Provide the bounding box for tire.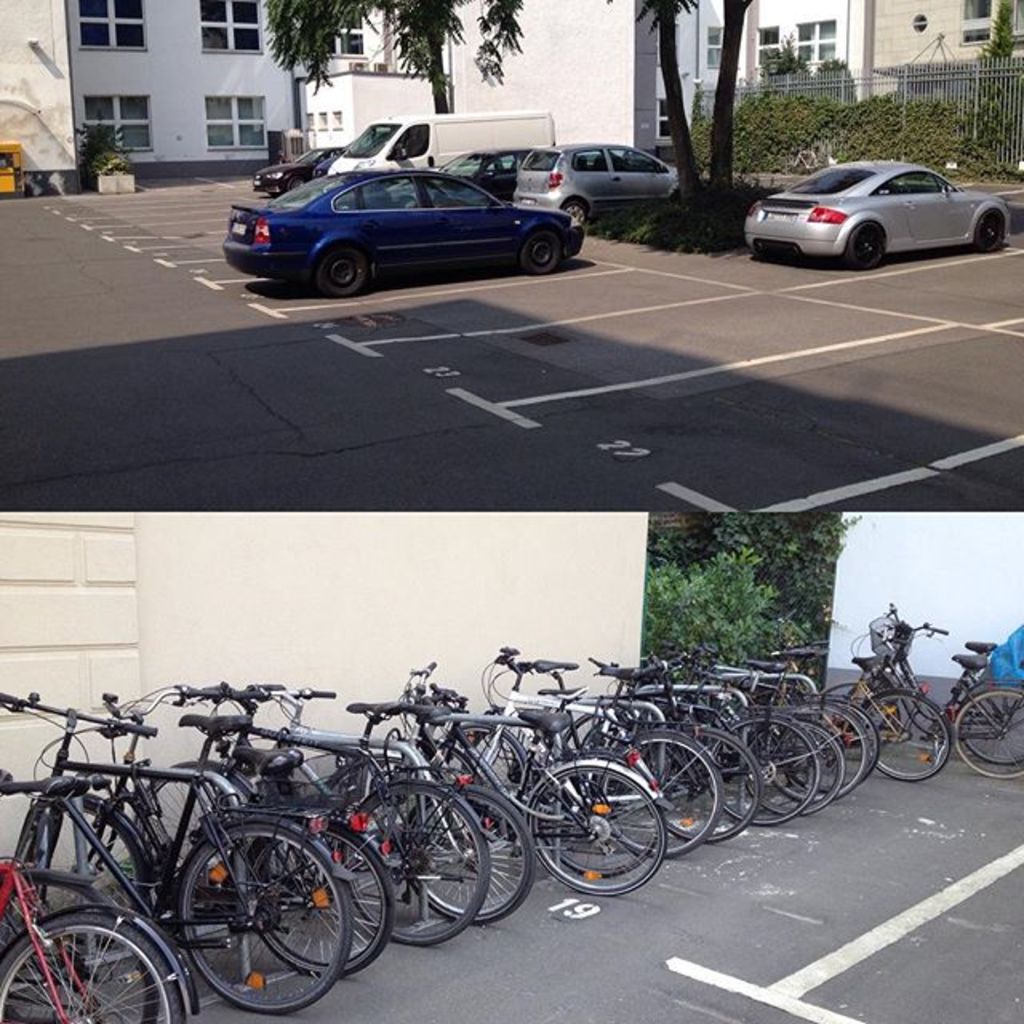
BBox(342, 786, 490, 946).
